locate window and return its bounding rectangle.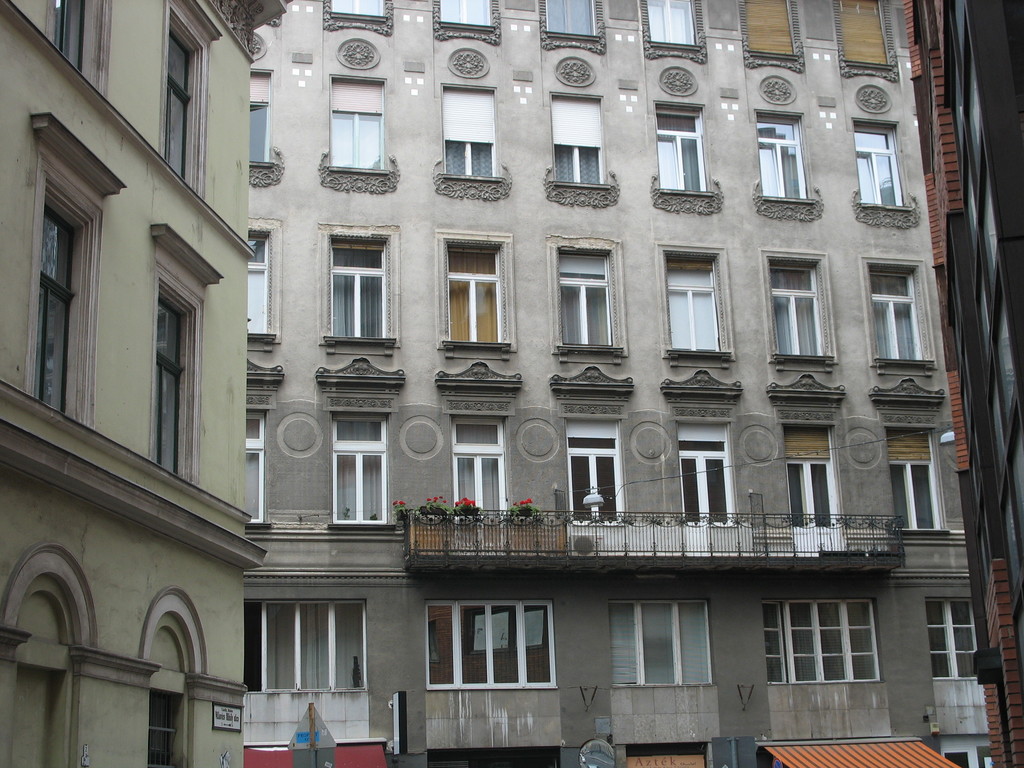
{"x1": 248, "y1": 401, "x2": 265, "y2": 525}.
